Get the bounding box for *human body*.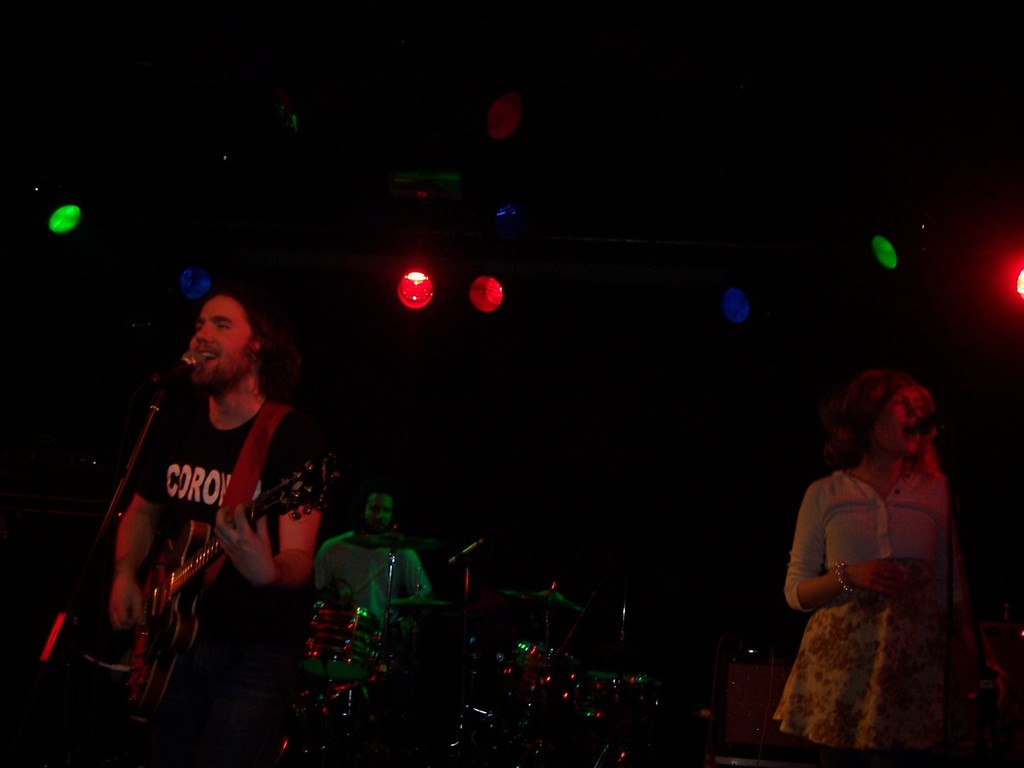
<box>787,457,986,767</box>.
